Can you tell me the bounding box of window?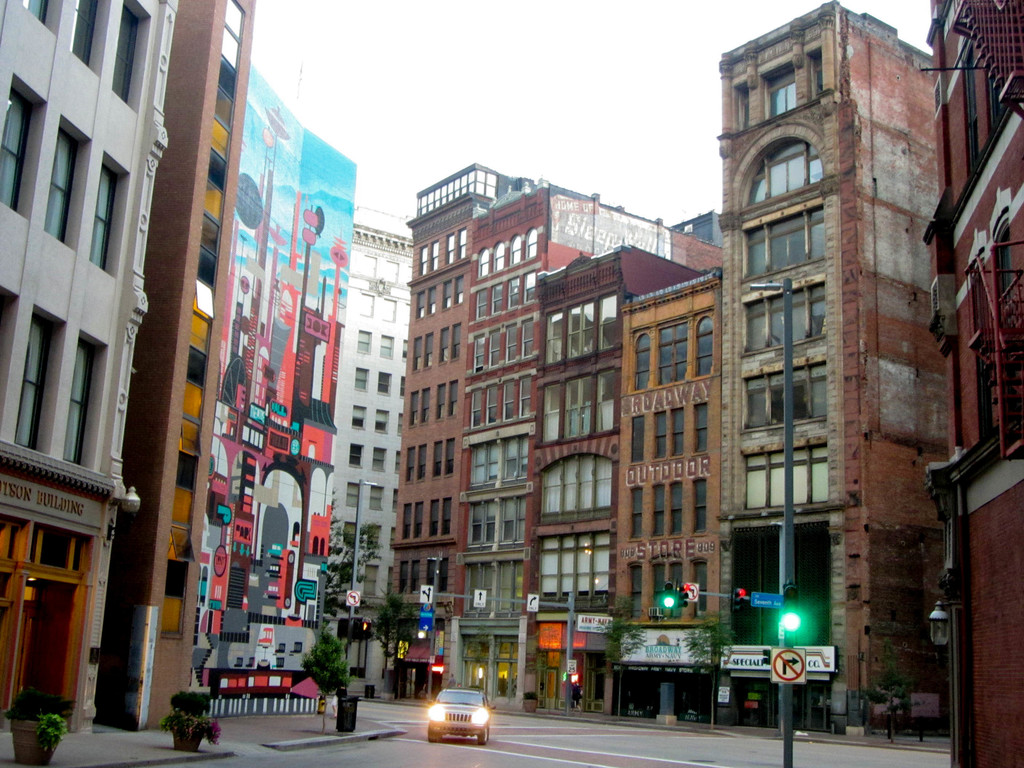
[left=349, top=443, right=369, bottom=467].
